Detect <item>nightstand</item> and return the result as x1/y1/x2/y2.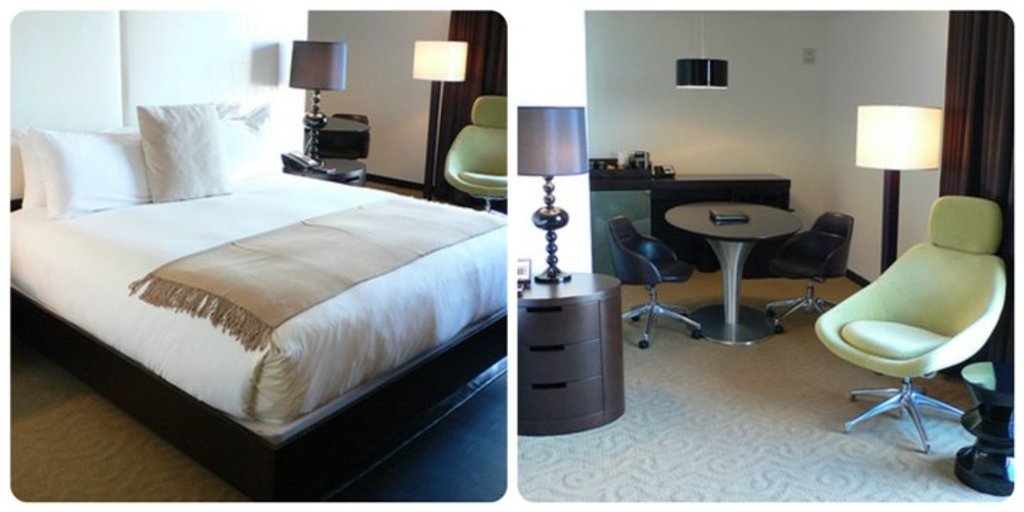
296/101/380/155.
